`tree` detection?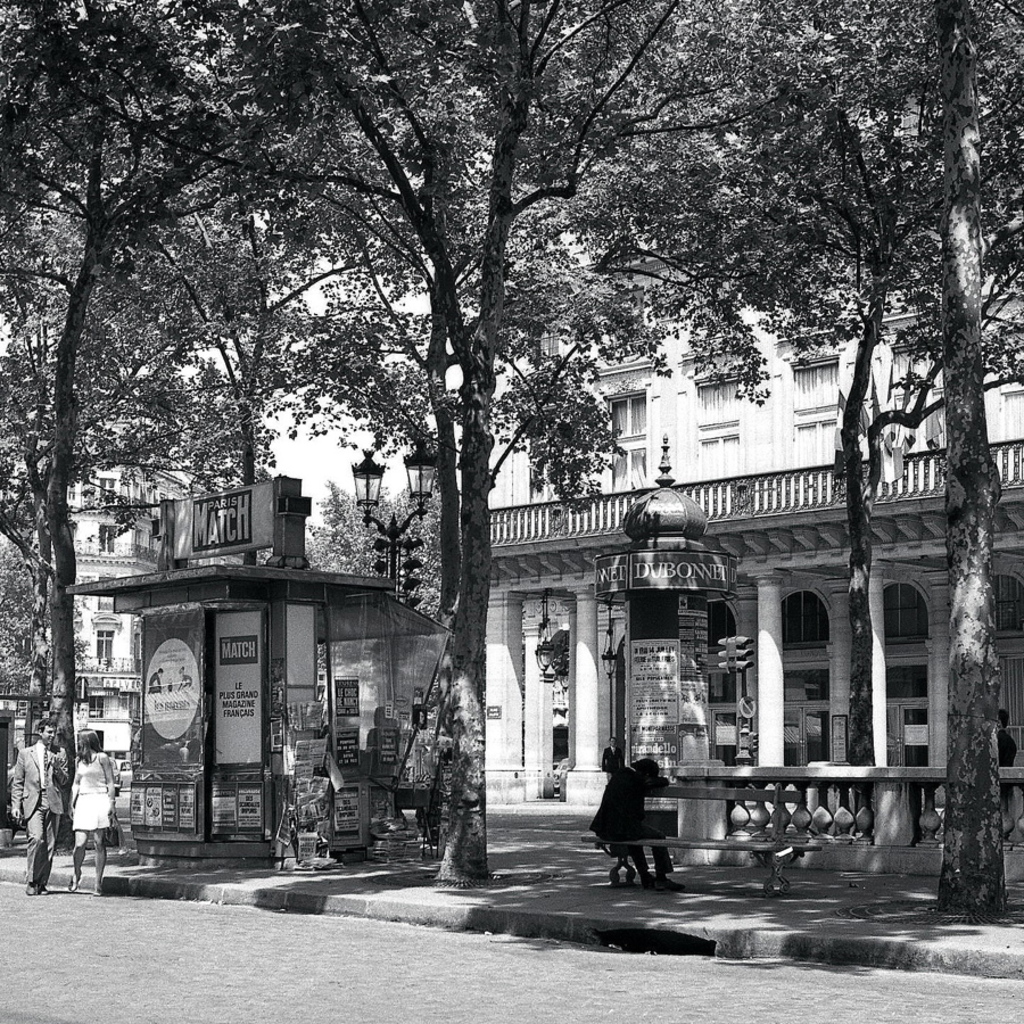
930:0:1023:912
